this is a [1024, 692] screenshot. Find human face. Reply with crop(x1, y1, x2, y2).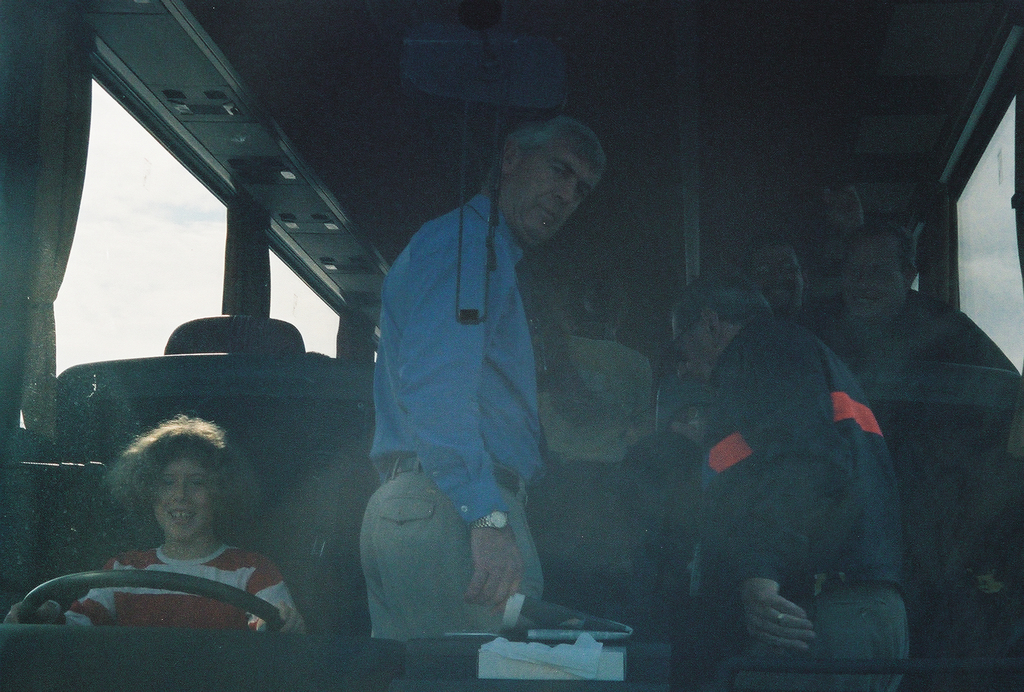
crop(677, 321, 712, 386).
